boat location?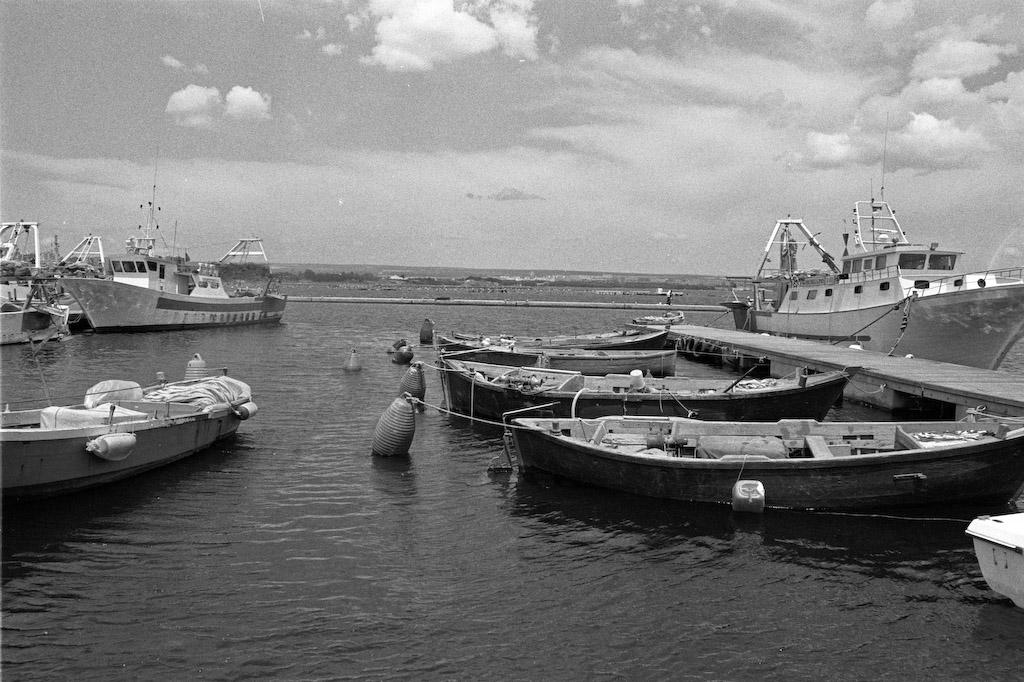
[x1=435, y1=330, x2=669, y2=357]
